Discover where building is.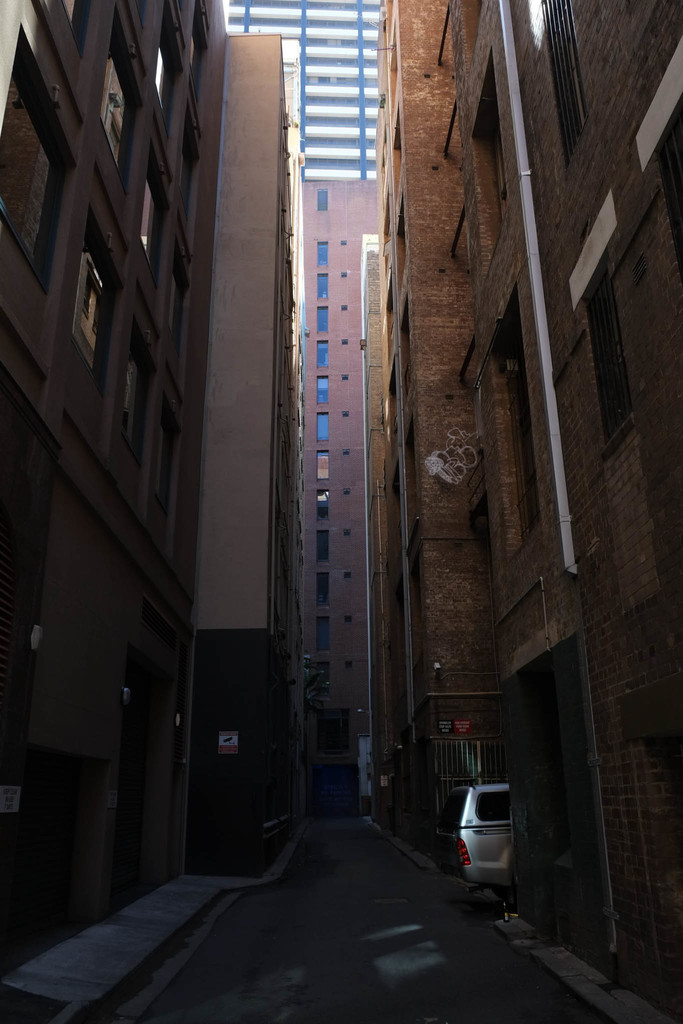
Discovered at <bbox>226, 0, 384, 188</bbox>.
